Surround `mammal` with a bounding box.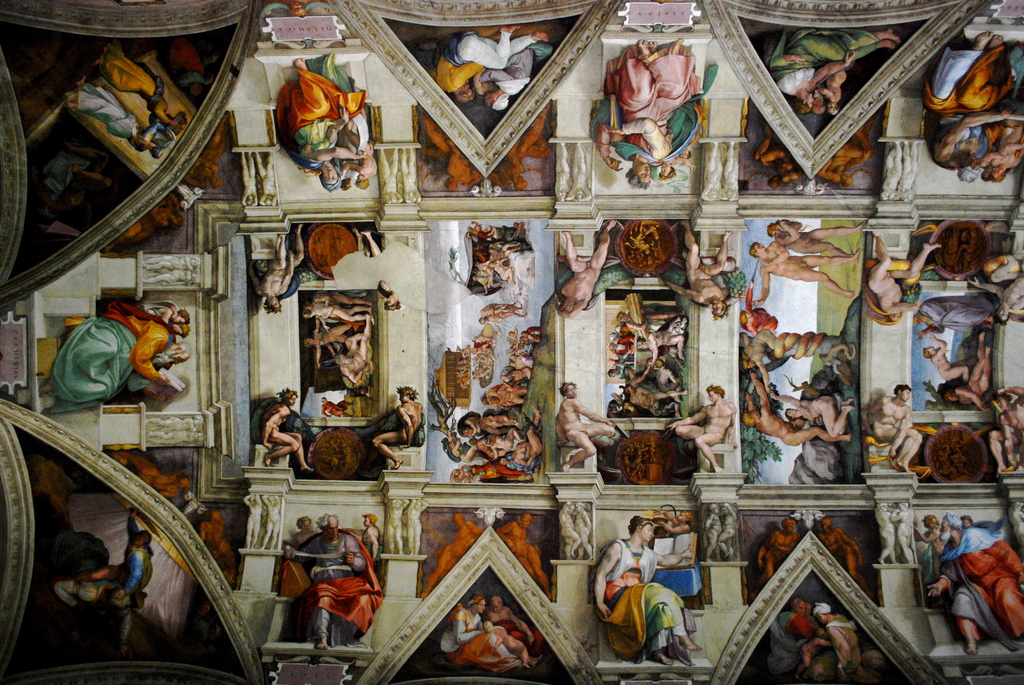
x1=352, y1=227, x2=401, y2=311.
